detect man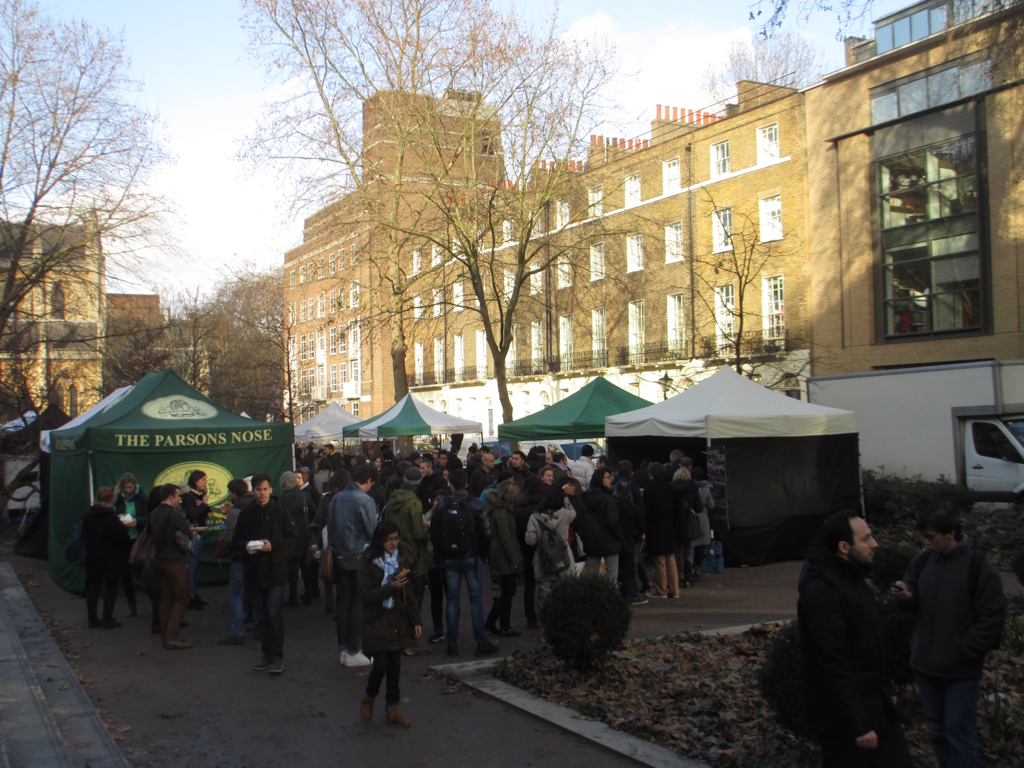
detection(569, 444, 599, 493)
